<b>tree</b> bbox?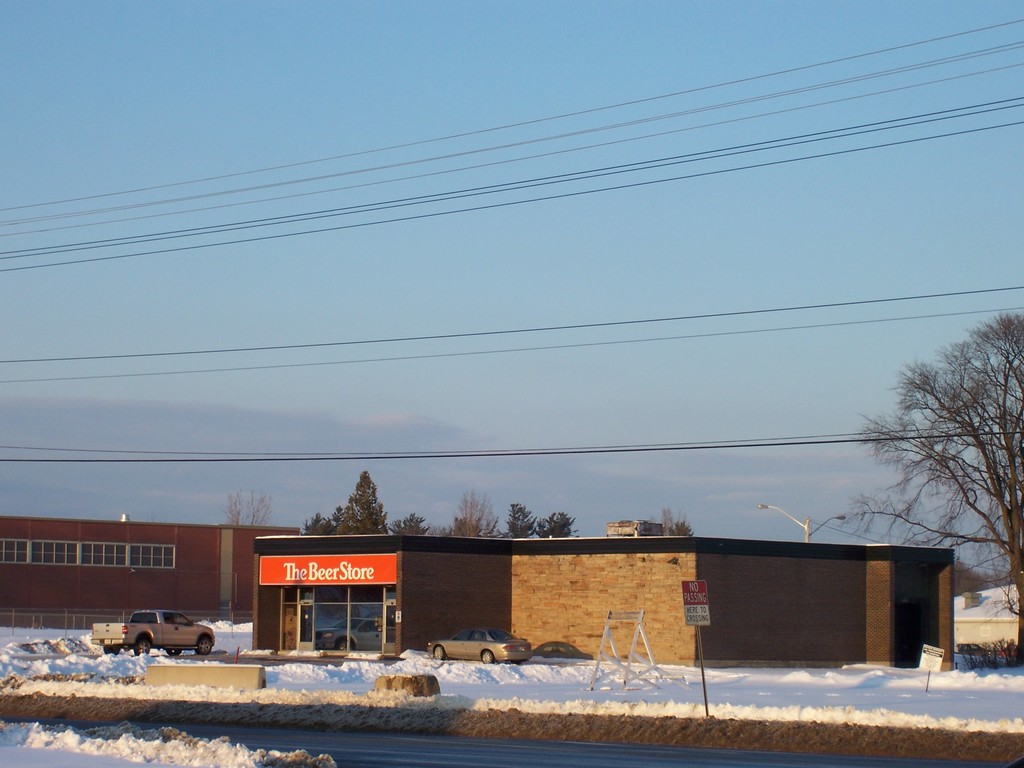
x1=386, y1=509, x2=439, y2=539
